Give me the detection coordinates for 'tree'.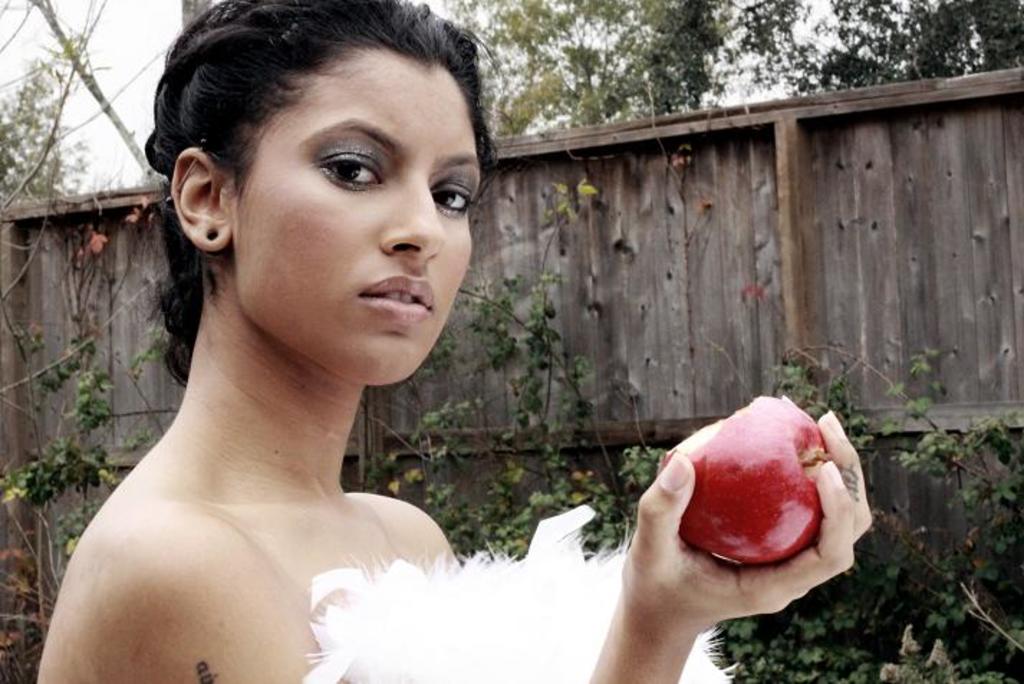
x1=0 y1=29 x2=115 y2=208.
